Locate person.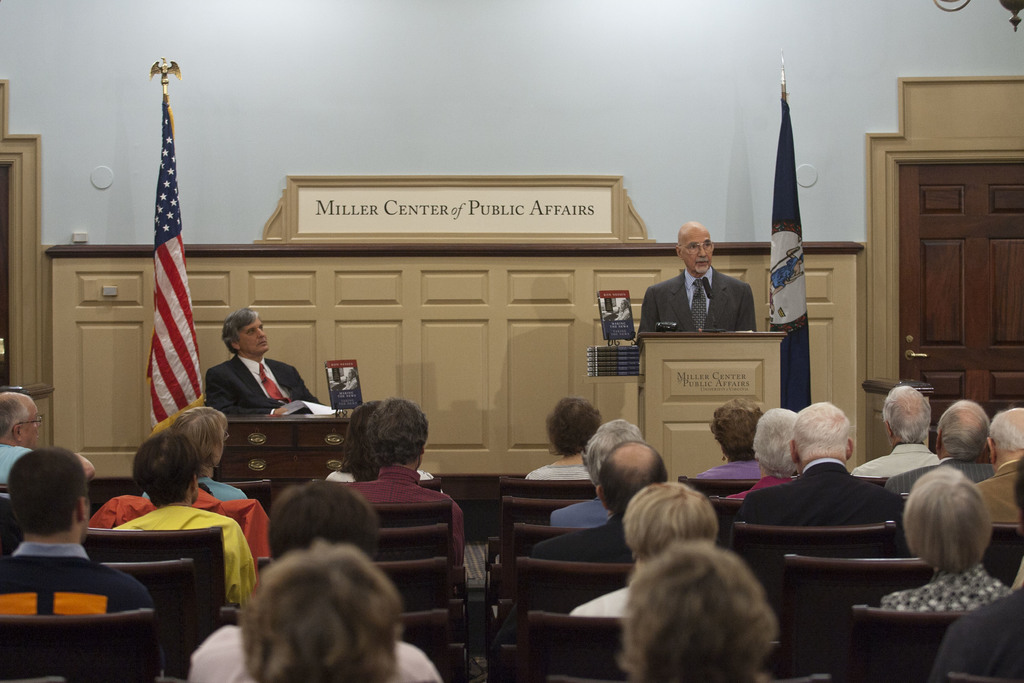
Bounding box: 514,442,669,562.
